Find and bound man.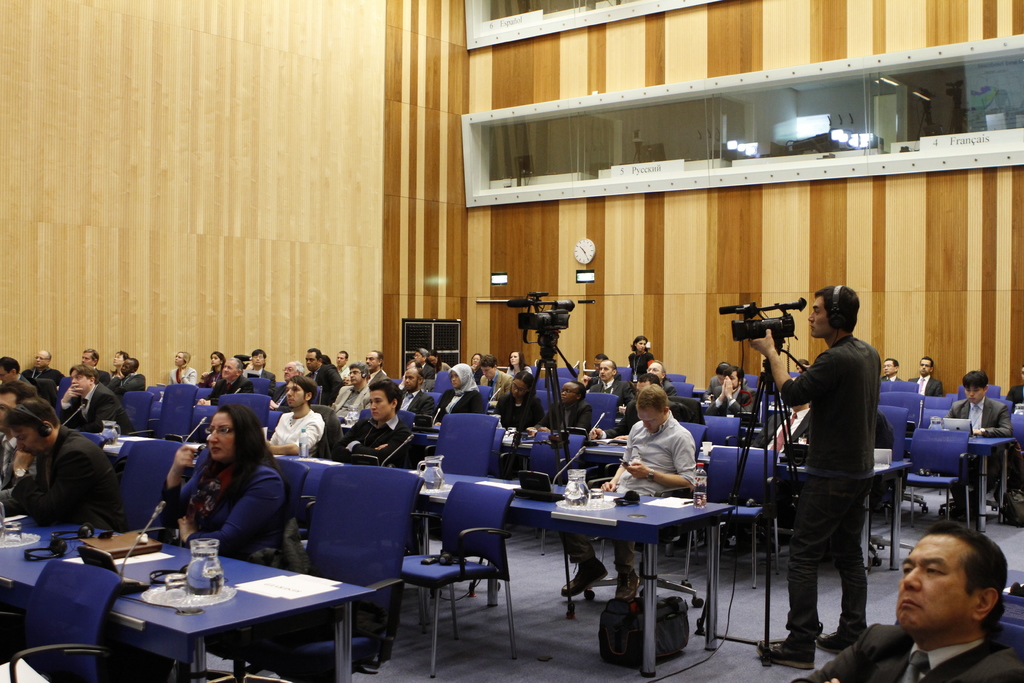
Bound: detection(362, 352, 394, 377).
